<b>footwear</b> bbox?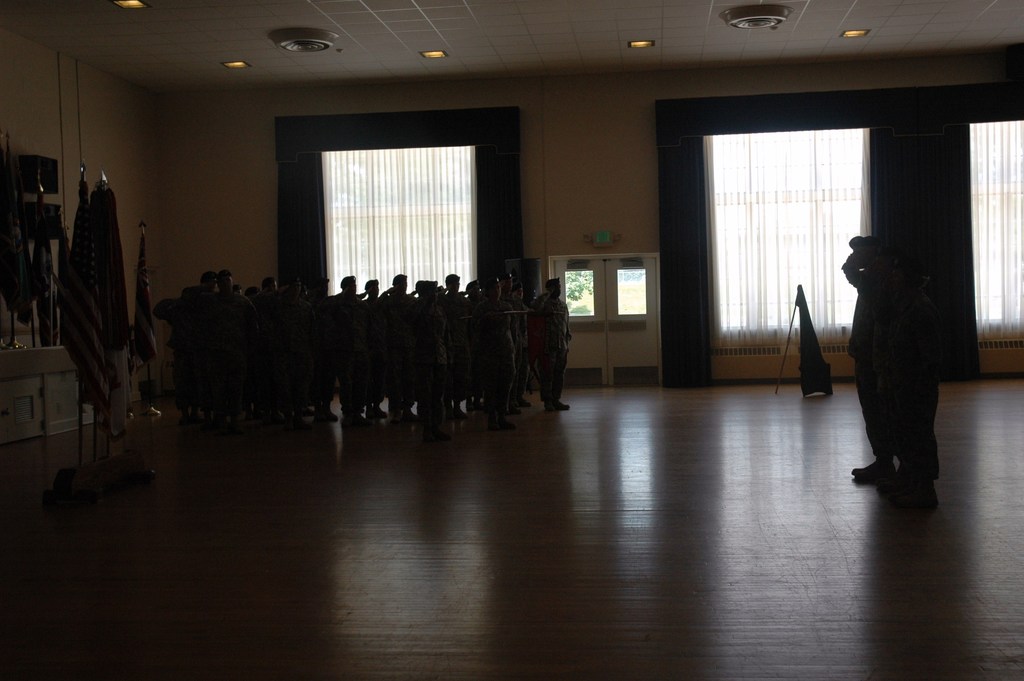
(left=517, top=403, right=527, bottom=406)
